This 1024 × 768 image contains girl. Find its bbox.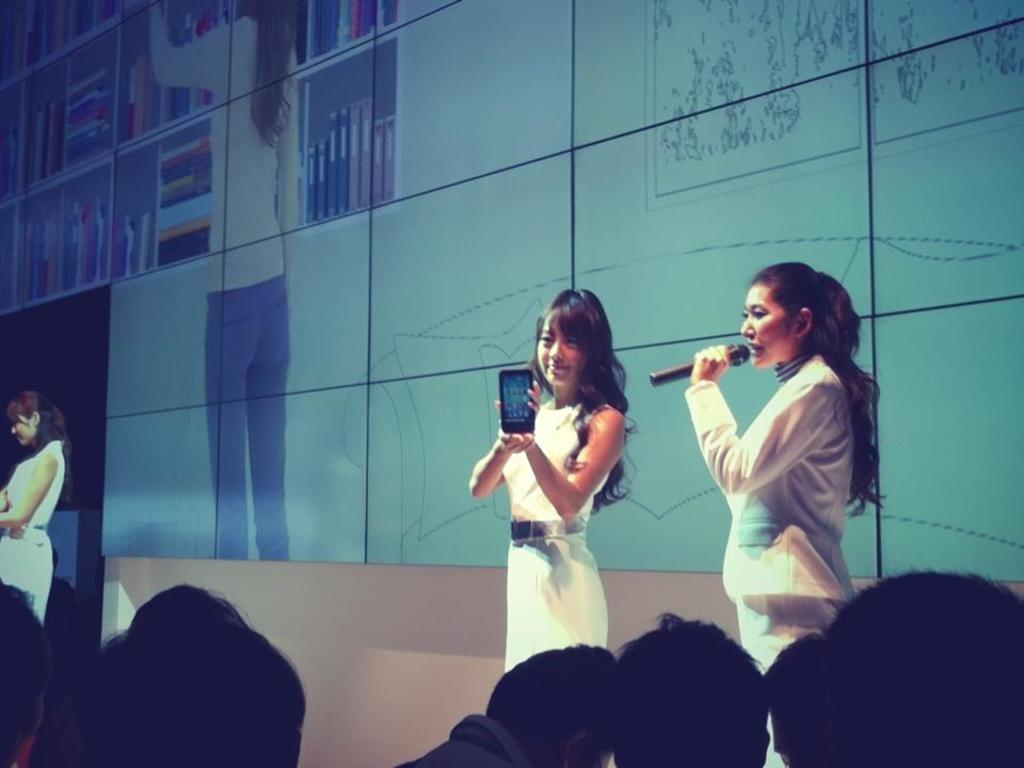
rect(678, 259, 887, 765).
